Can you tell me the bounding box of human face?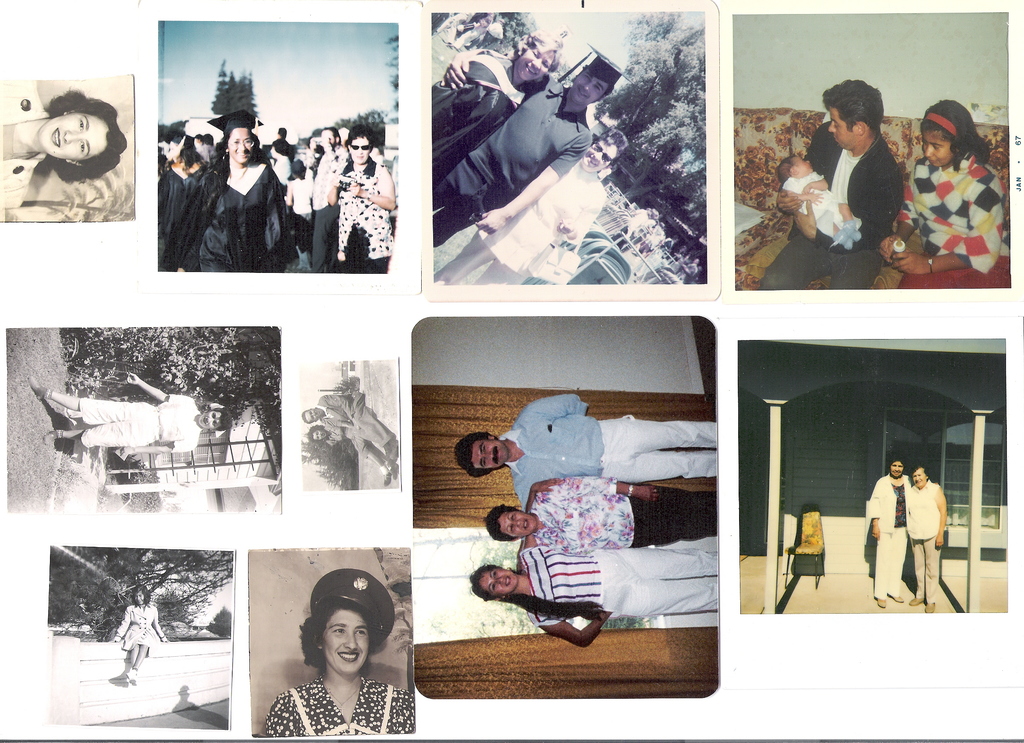
locate(471, 435, 509, 472).
